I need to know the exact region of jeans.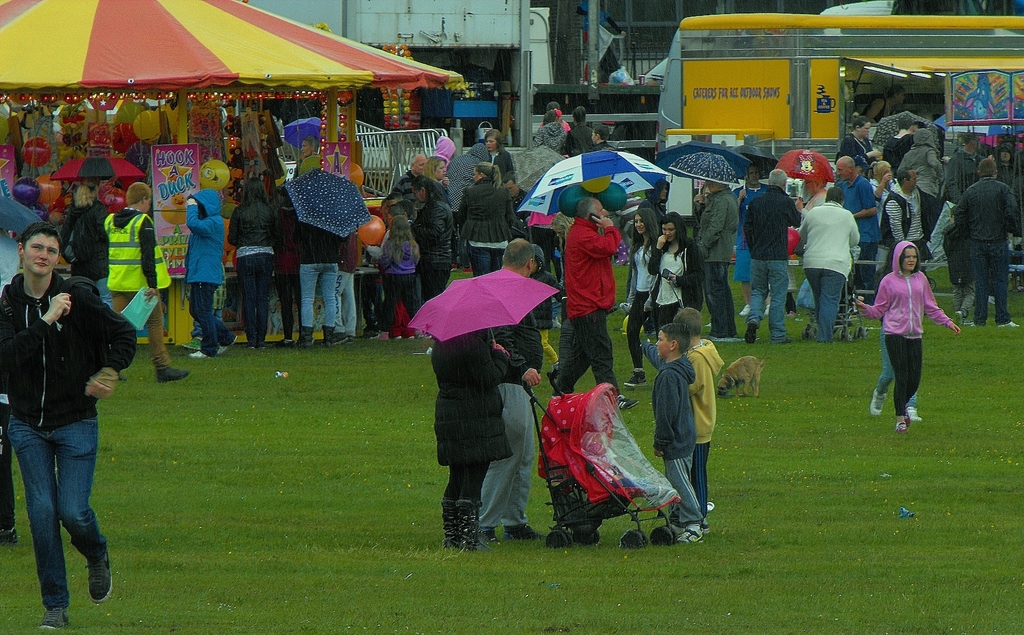
Region: 804 270 842 341.
